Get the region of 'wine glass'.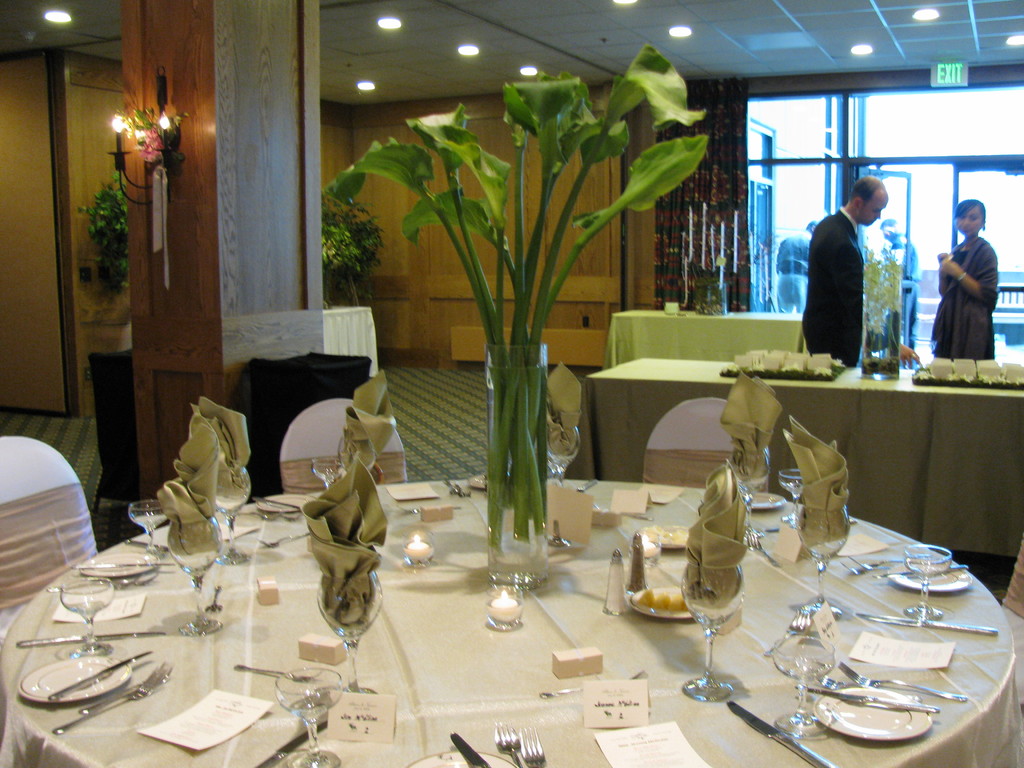
l=548, t=421, r=582, b=486.
